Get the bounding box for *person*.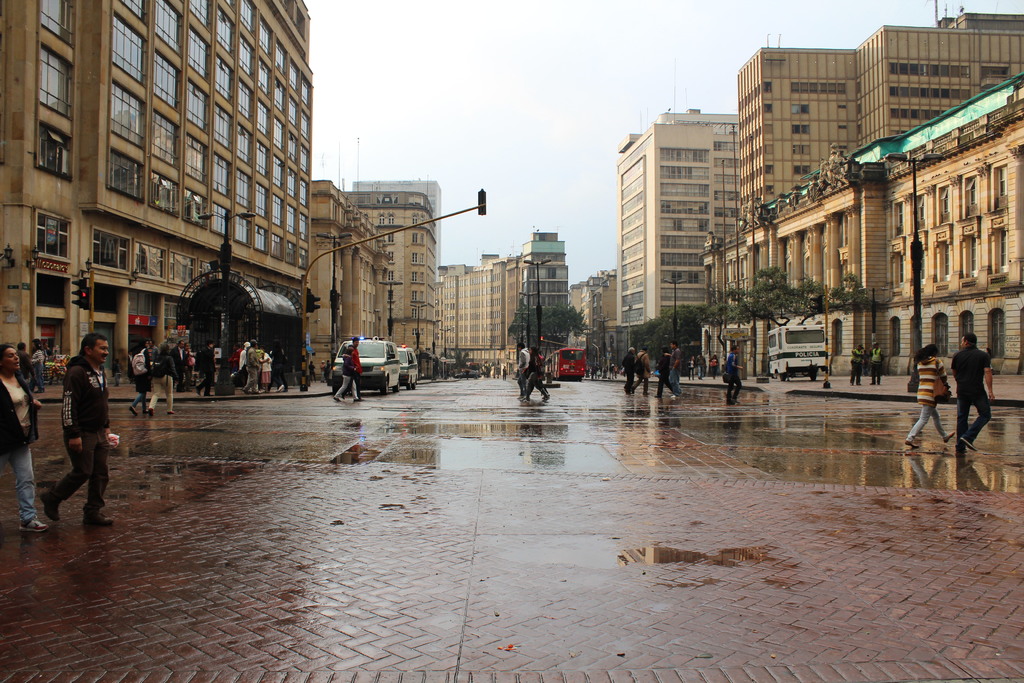
BBox(347, 336, 365, 397).
